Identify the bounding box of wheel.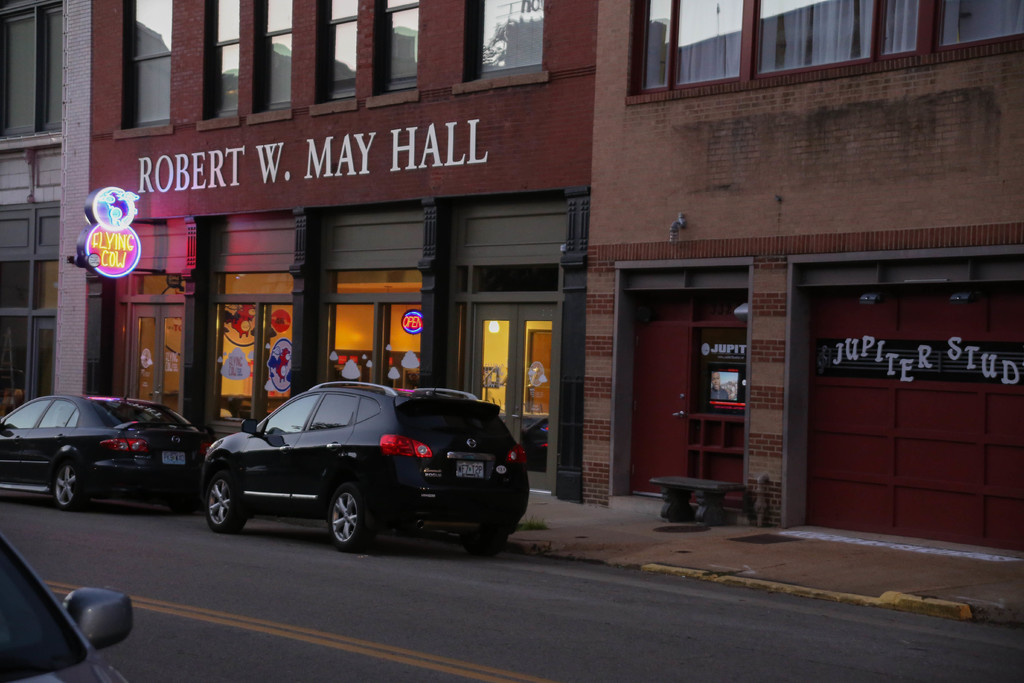
[47,458,84,514].
